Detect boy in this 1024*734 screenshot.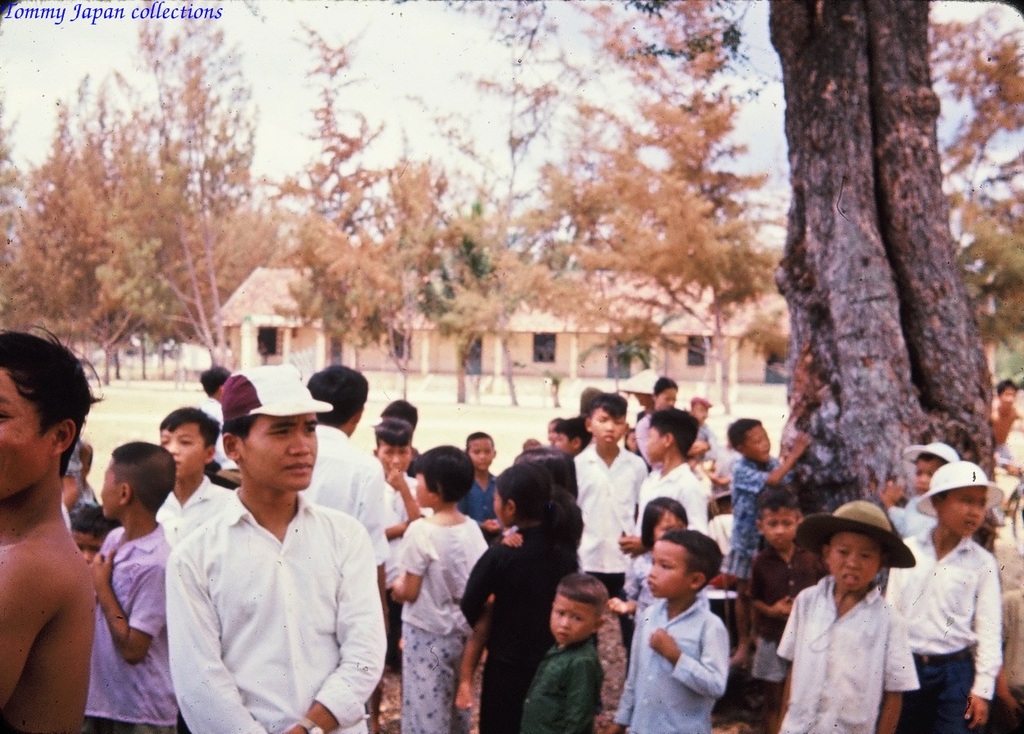
Detection: <region>981, 379, 1023, 469</region>.
